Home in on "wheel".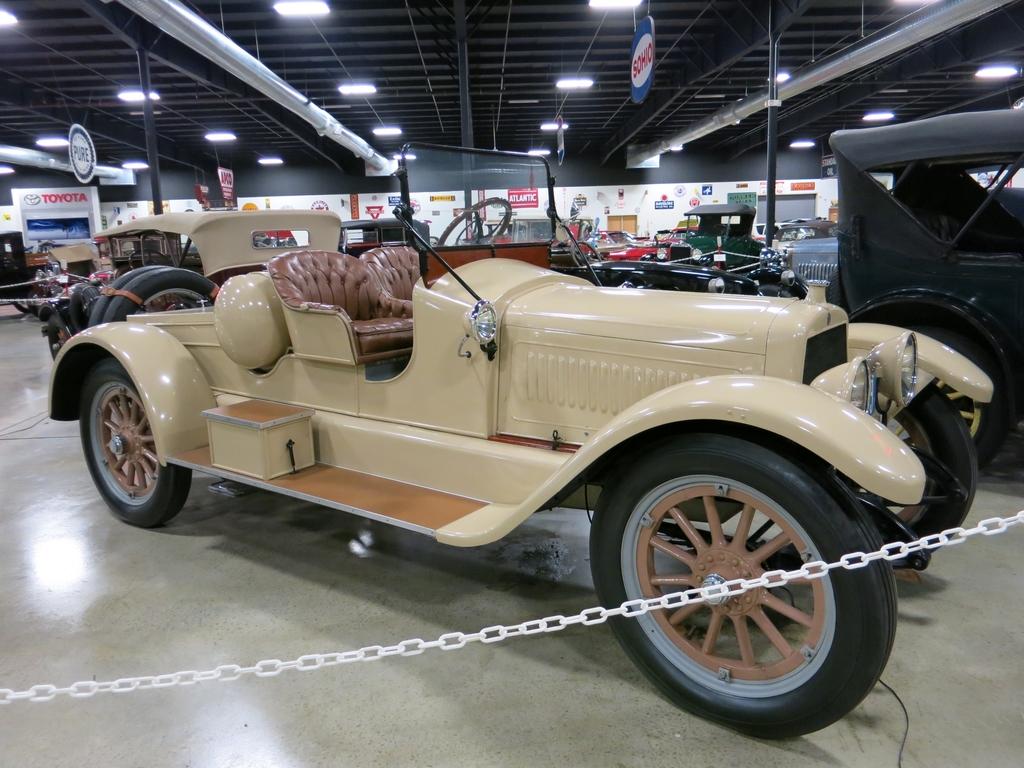
Homed in at [left=437, top=197, right=513, bottom=247].
